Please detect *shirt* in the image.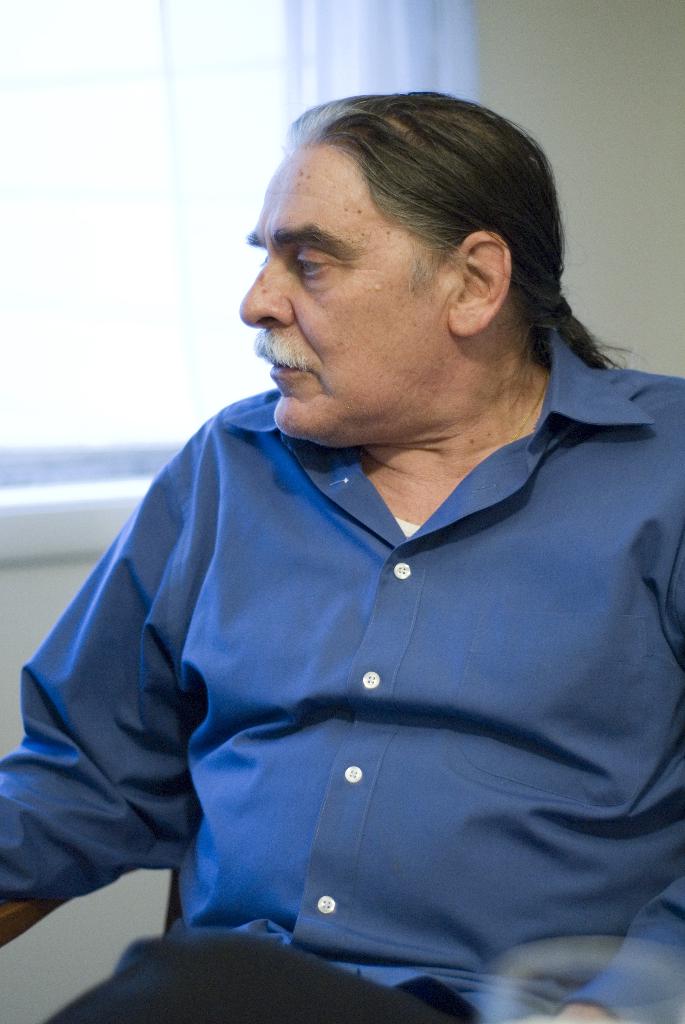
(left=35, top=303, right=673, bottom=1003).
